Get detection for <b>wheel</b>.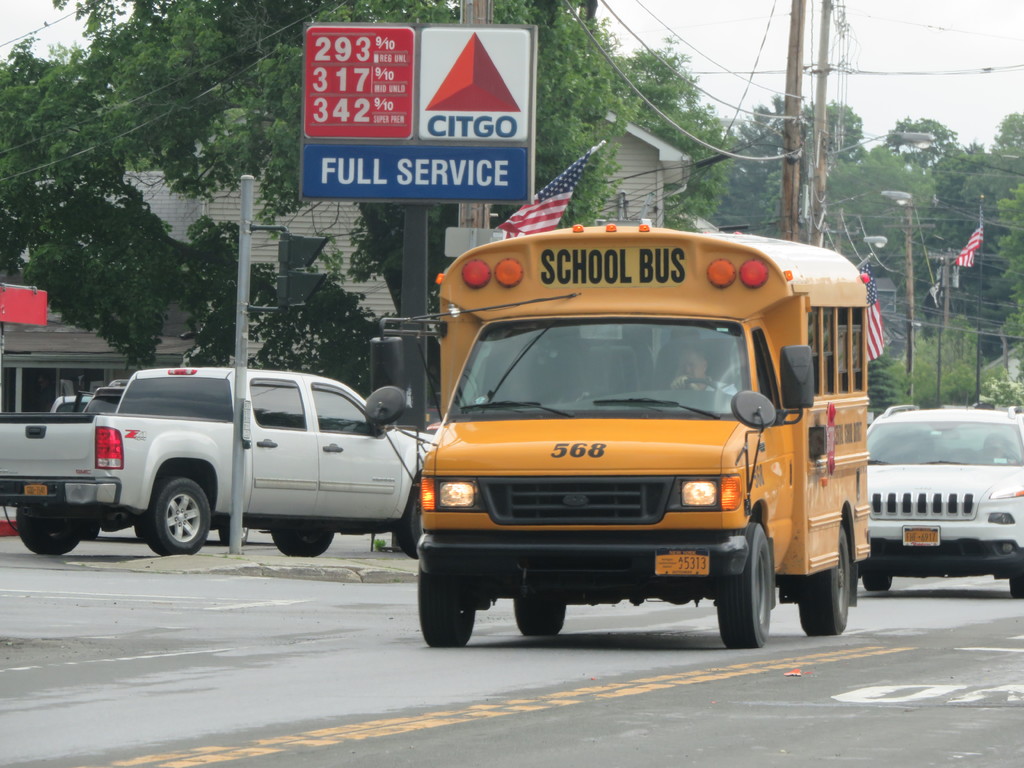
Detection: pyautogui.locateOnScreen(1010, 566, 1023, 598).
